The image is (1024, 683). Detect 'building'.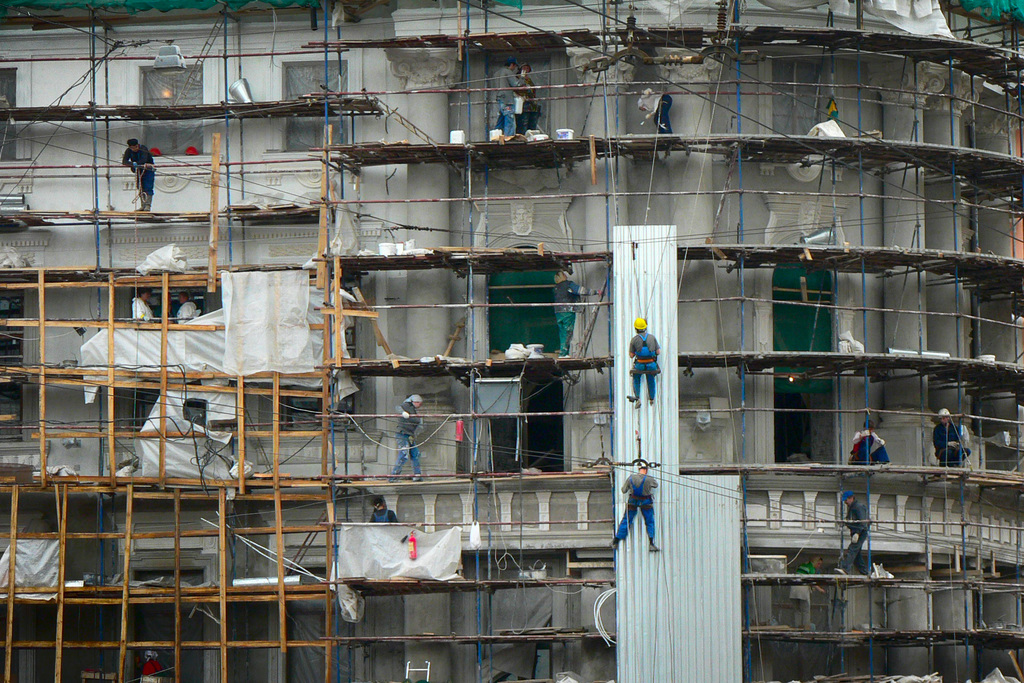
Detection: x1=0 y1=0 x2=1023 y2=682.
